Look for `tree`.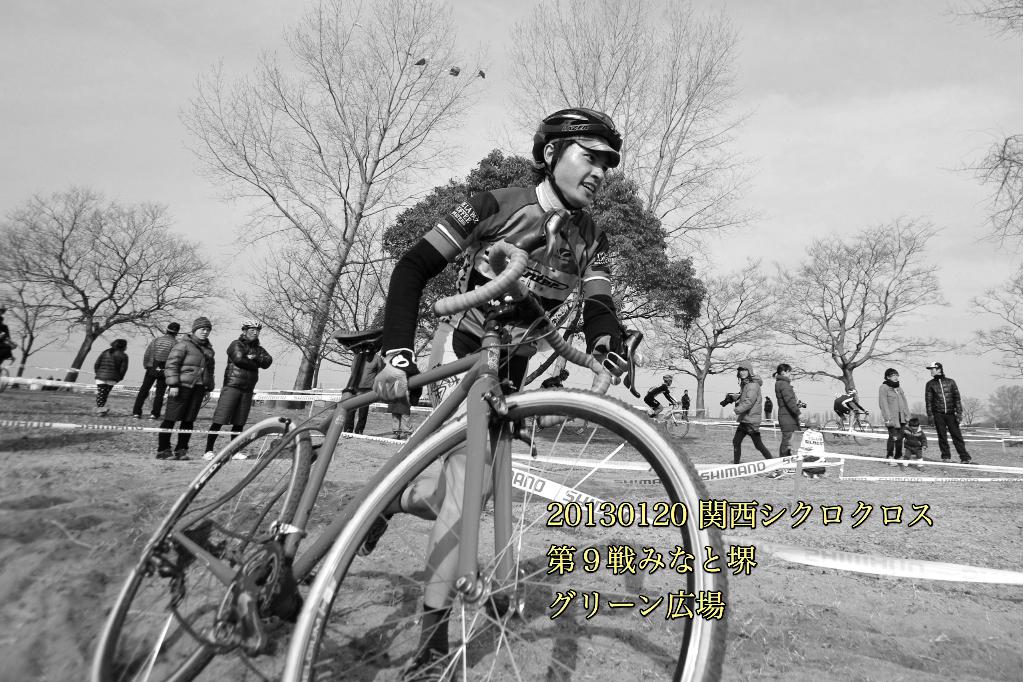
Found: (743, 214, 979, 441).
